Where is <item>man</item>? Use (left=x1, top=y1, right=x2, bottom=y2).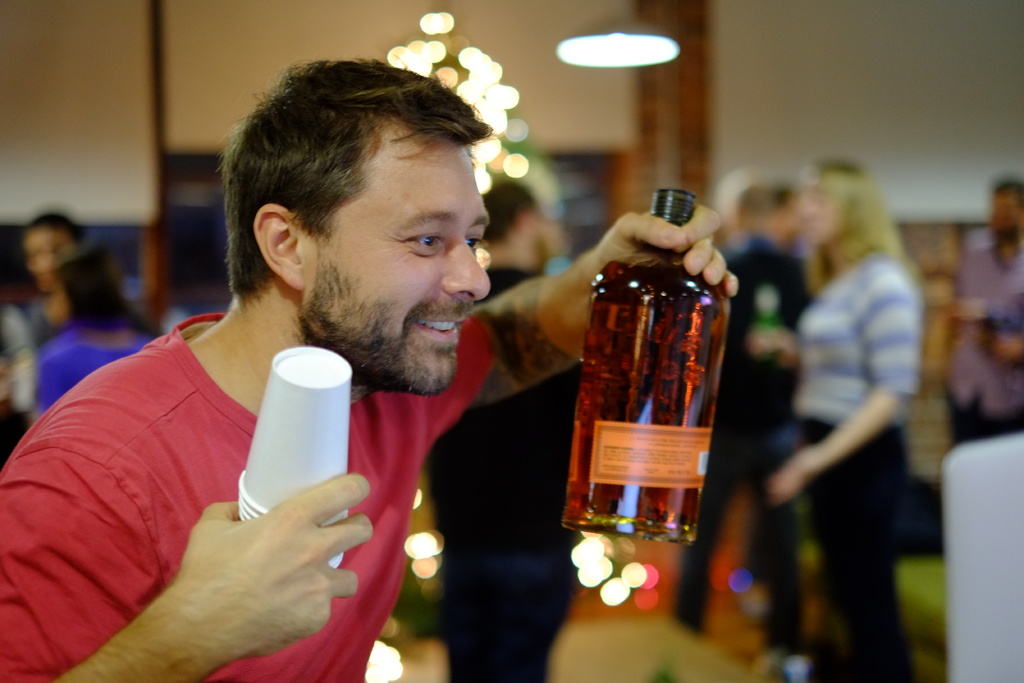
(left=943, top=178, right=1023, bottom=447).
